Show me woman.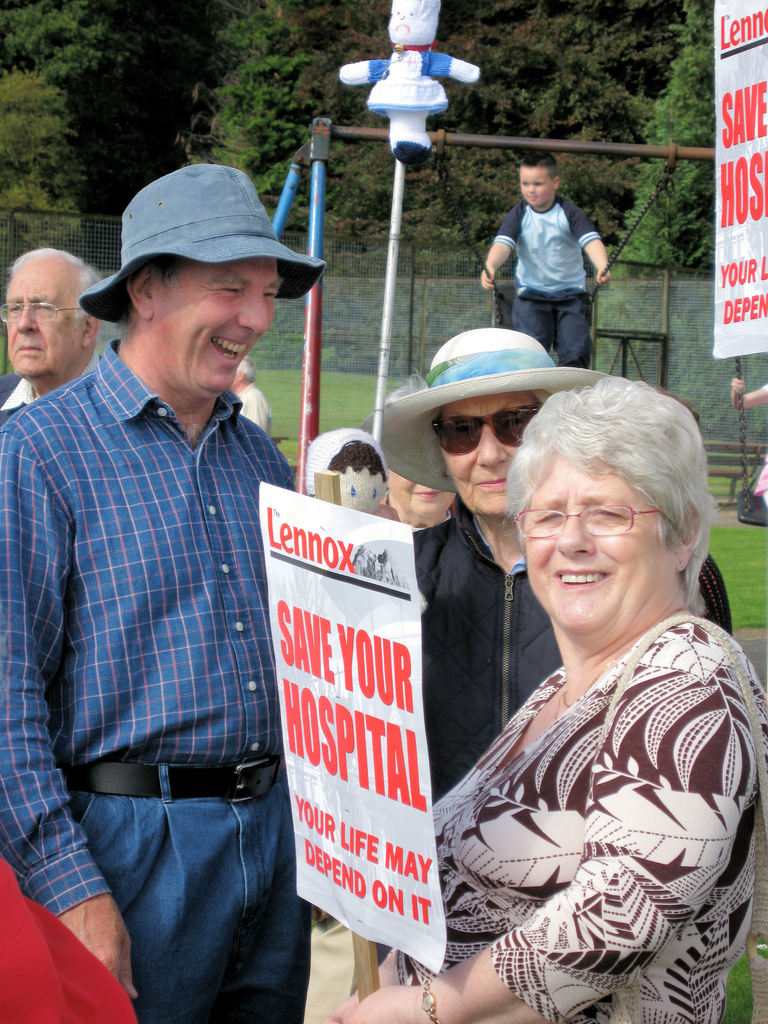
woman is here: rect(312, 378, 767, 1023).
